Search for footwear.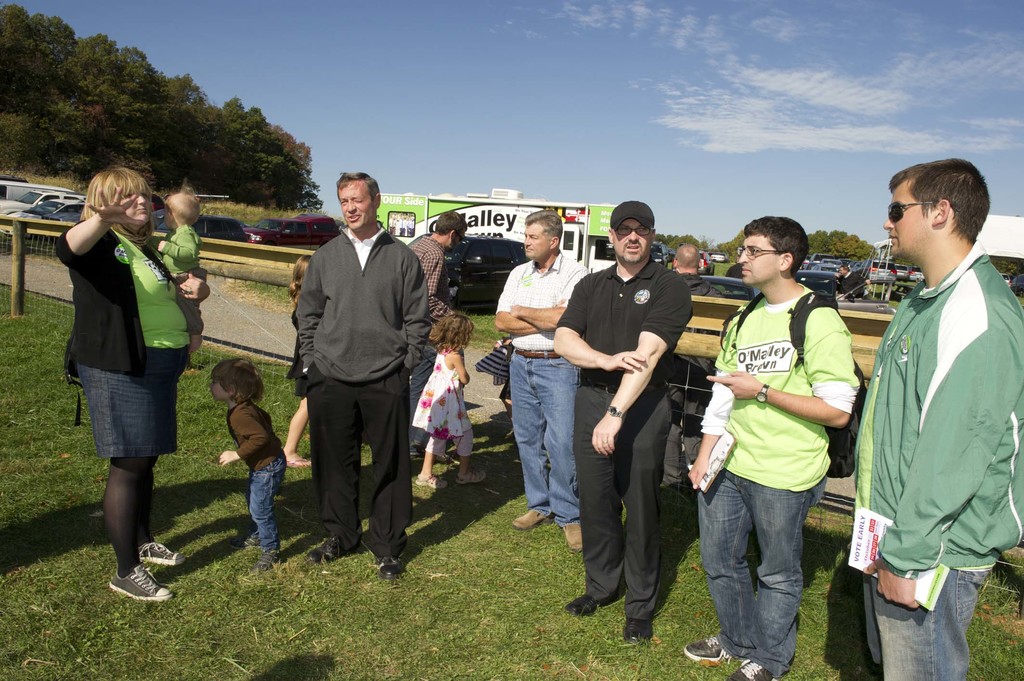
Found at region(623, 617, 657, 650).
